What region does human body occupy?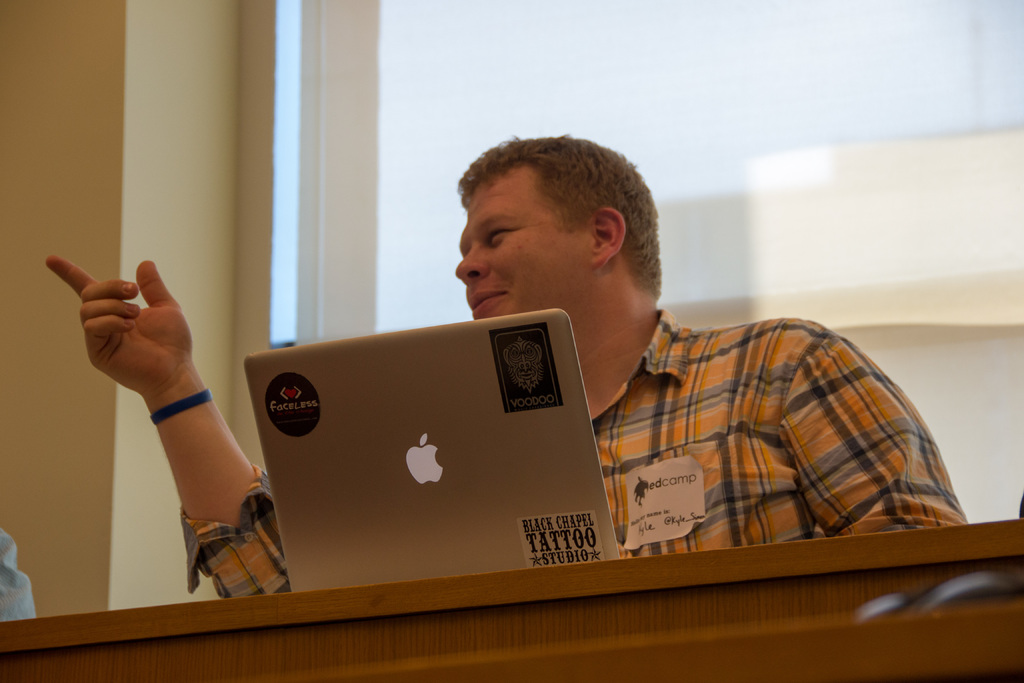
44:131:968:560.
